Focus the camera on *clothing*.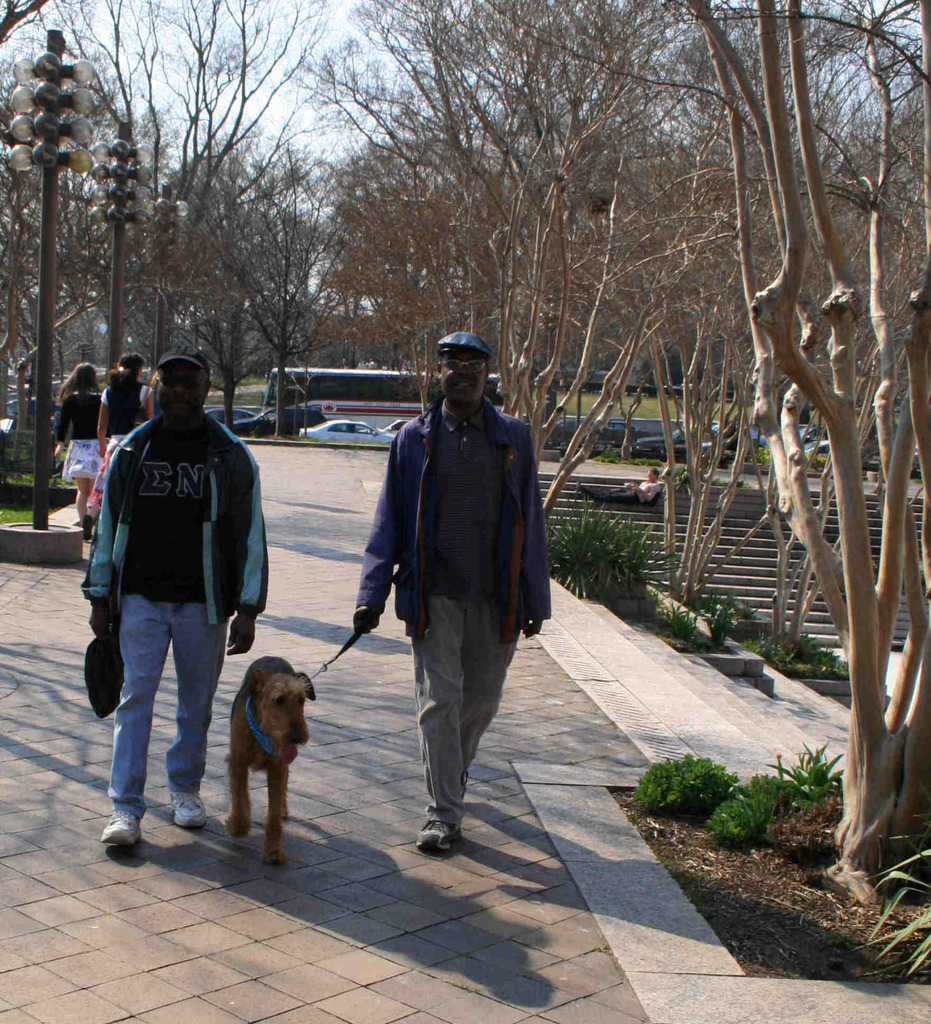
Focus region: select_region(359, 402, 553, 824).
